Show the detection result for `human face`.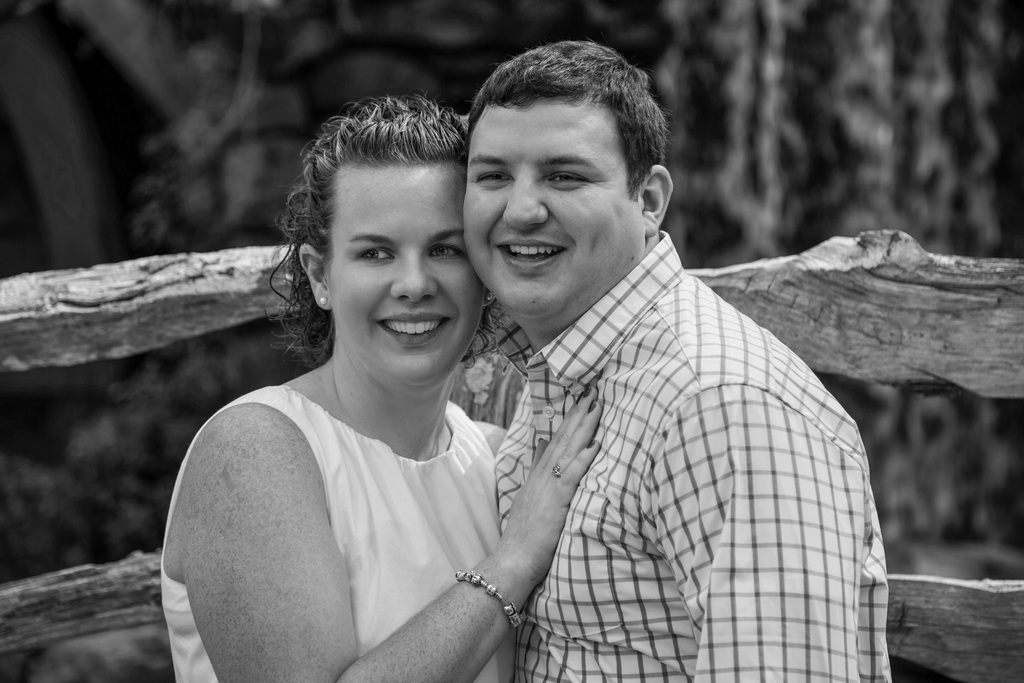
463/104/638/317.
